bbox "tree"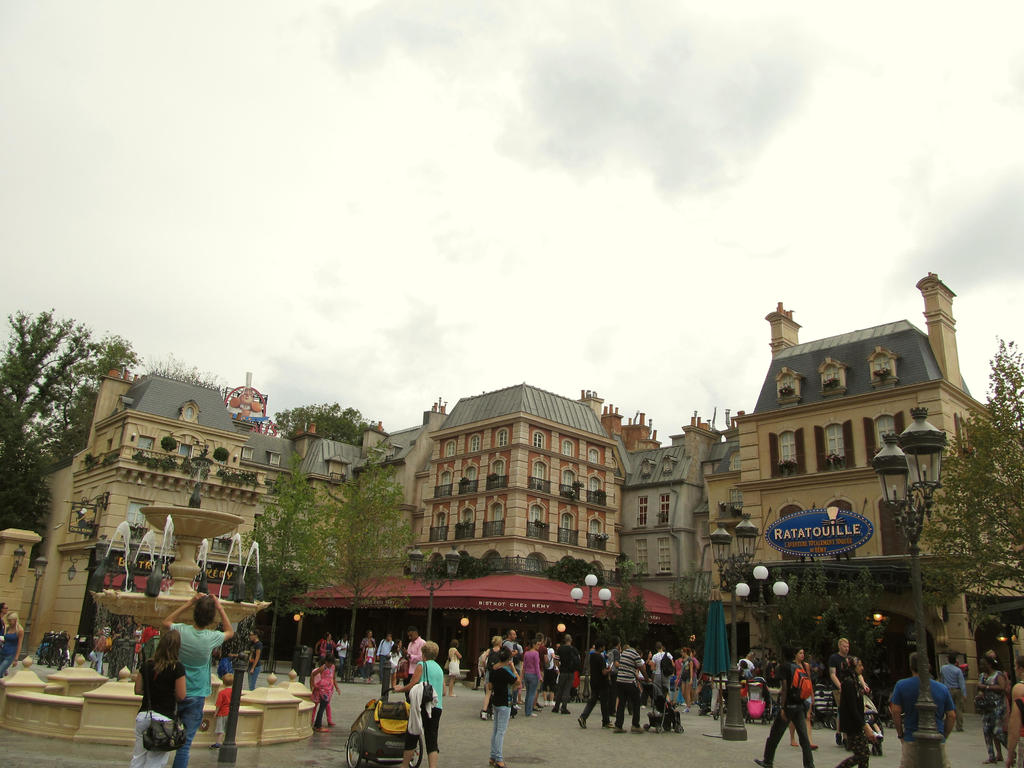
271/396/388/450
